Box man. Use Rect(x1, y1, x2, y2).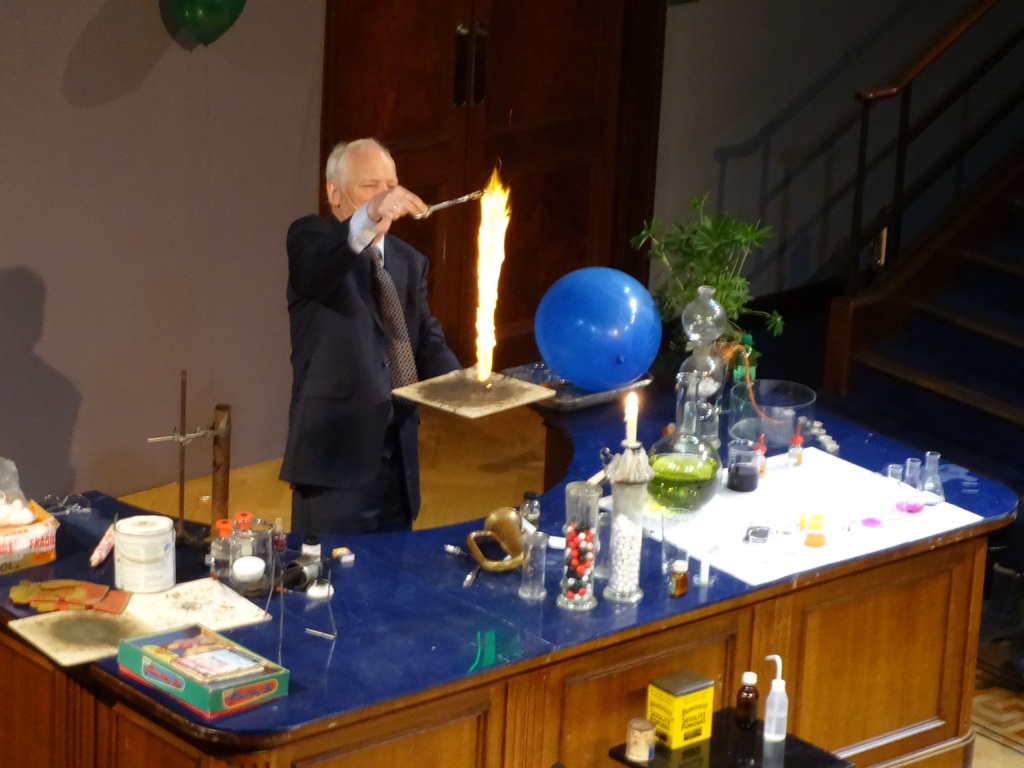
Rect(257, 106, 449, 560).
